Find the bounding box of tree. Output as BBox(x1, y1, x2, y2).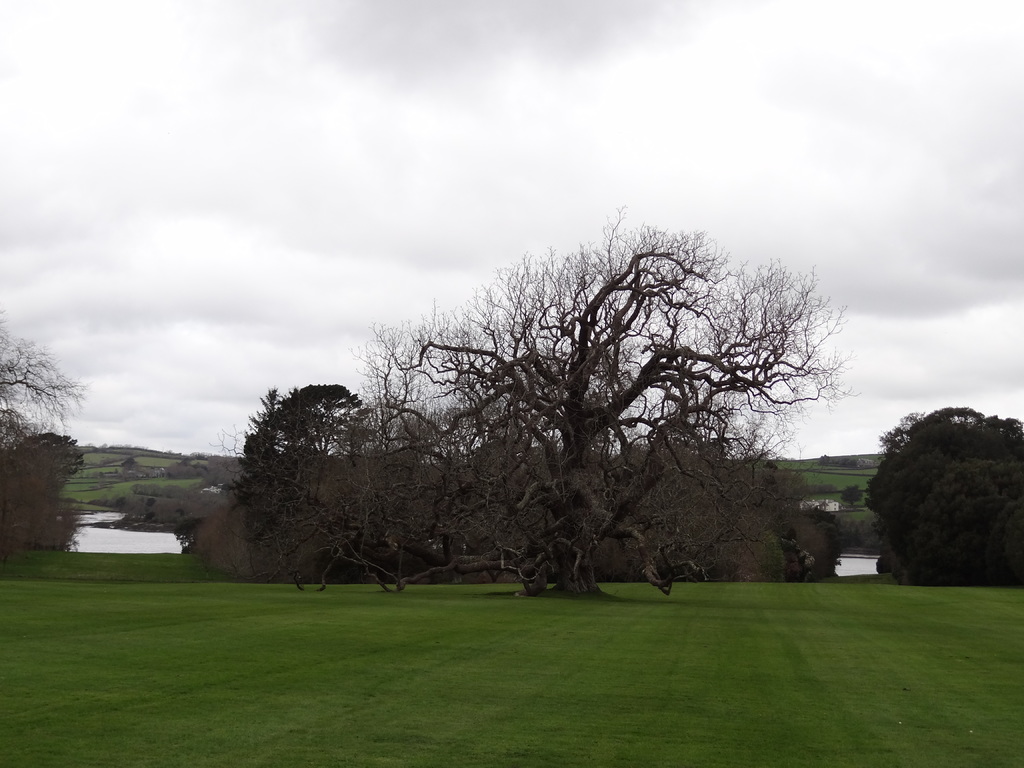
BBox(303, 212, 840, 589).
